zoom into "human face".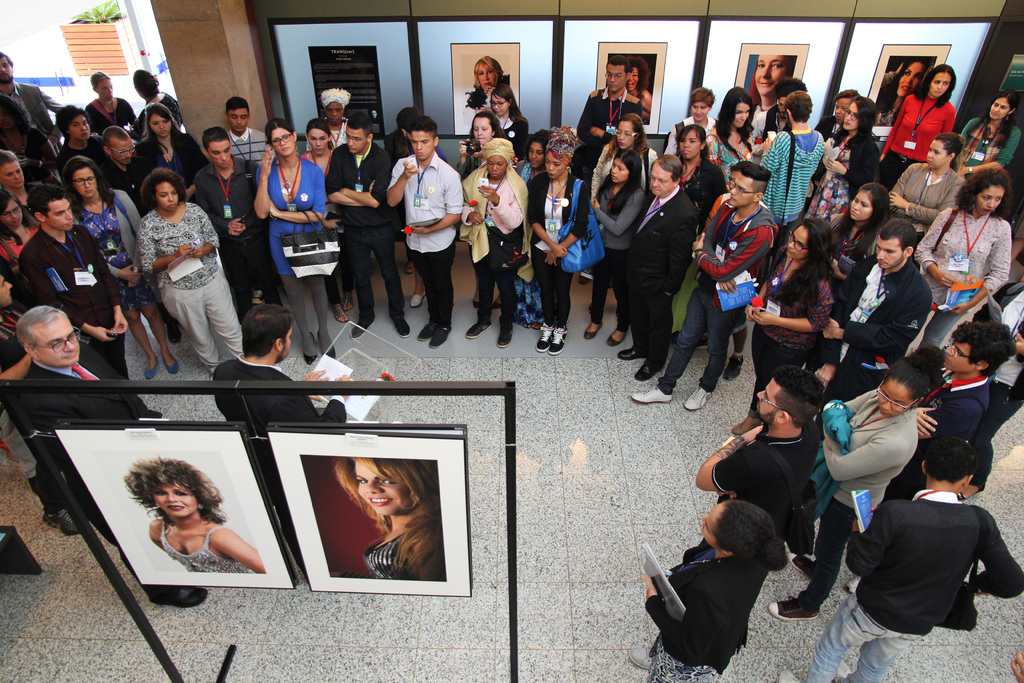
Zoom target: (x1=676, y1=135, x2=698, y2=155).
